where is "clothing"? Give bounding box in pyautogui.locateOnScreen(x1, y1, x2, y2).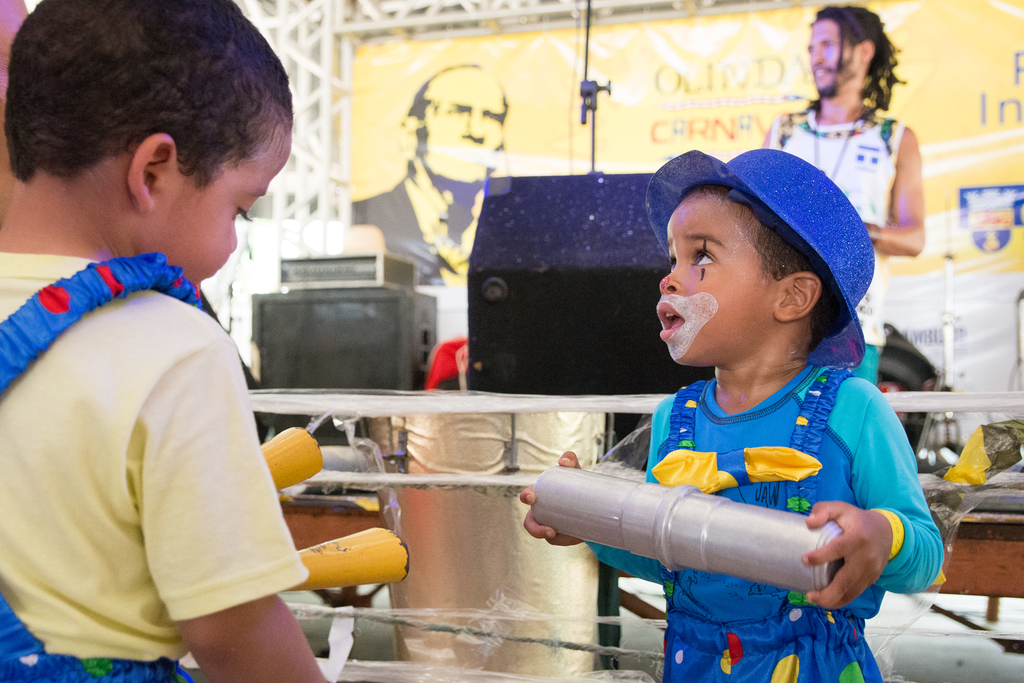
pyautogui.locateOnScreen(576, 352, 955, 682).
